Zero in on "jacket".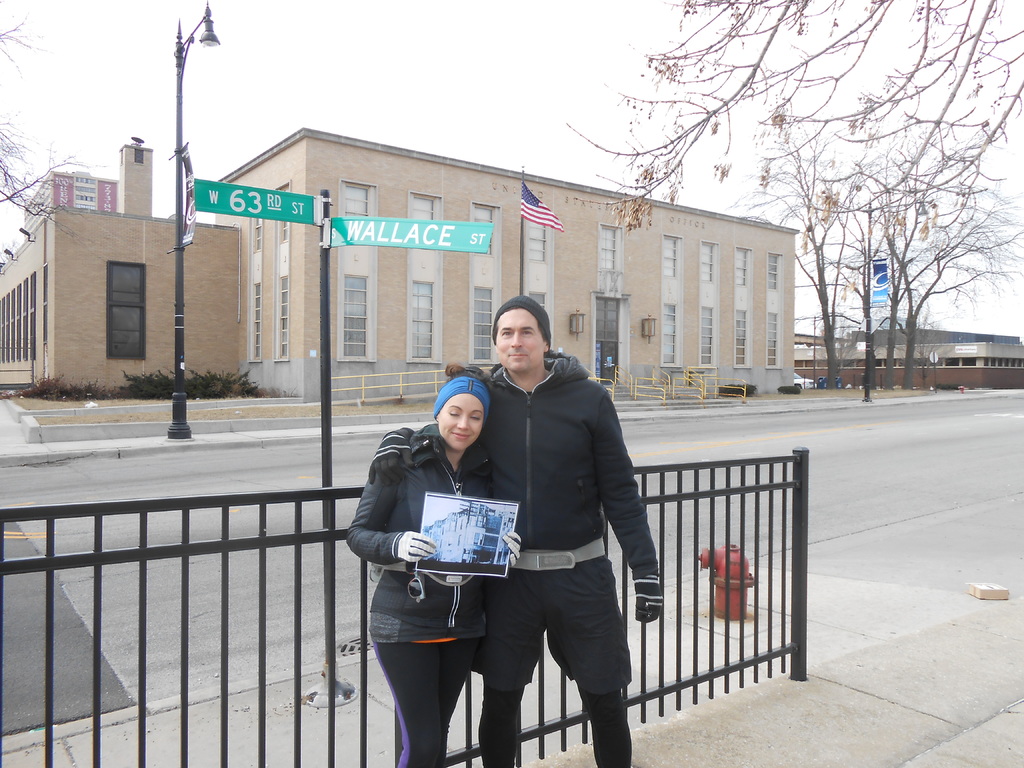
Zeroed in: select_region(467, 358, 671, 610).
